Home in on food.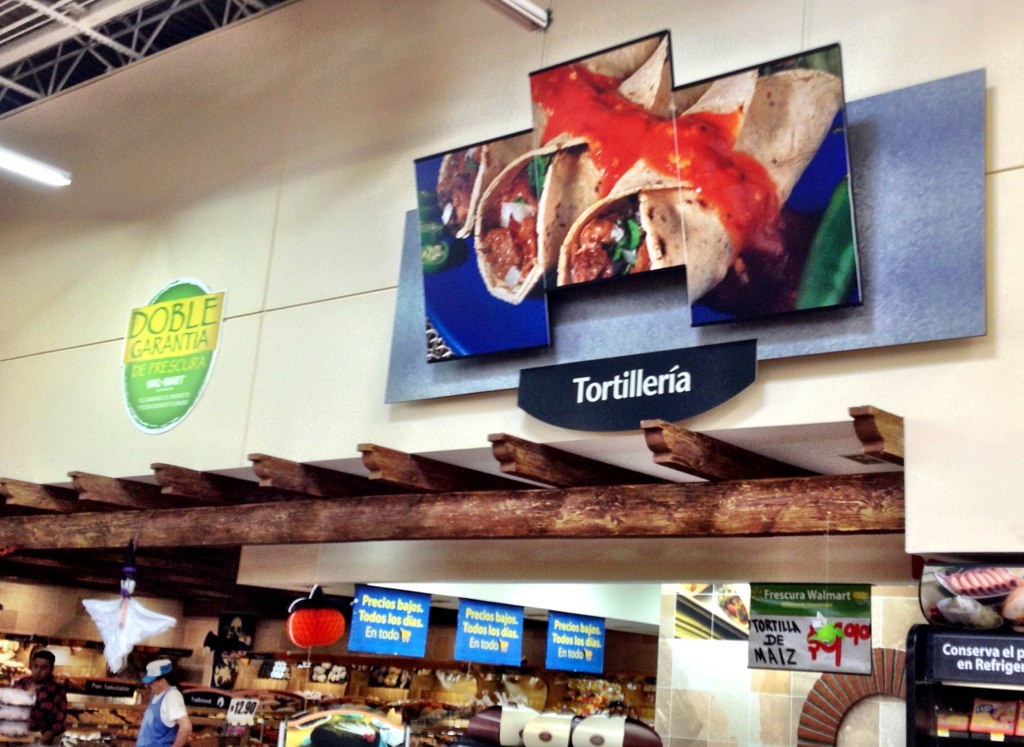
Homed in at <region>927, 562, 1023, 633</region>.
